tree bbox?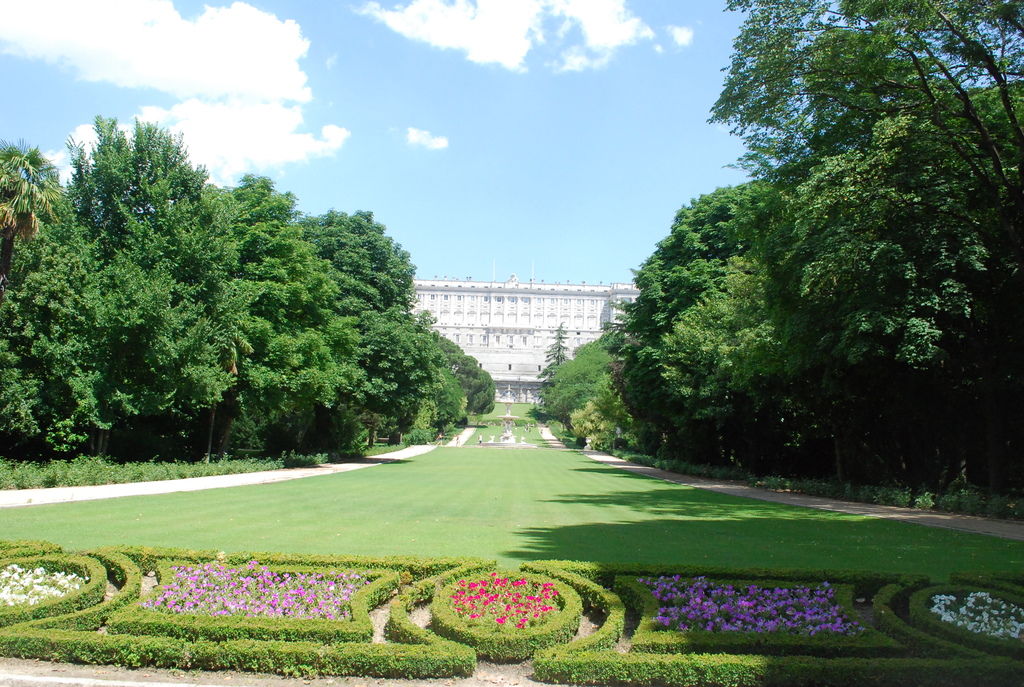
bbox=[0, 108, 493, 473]
